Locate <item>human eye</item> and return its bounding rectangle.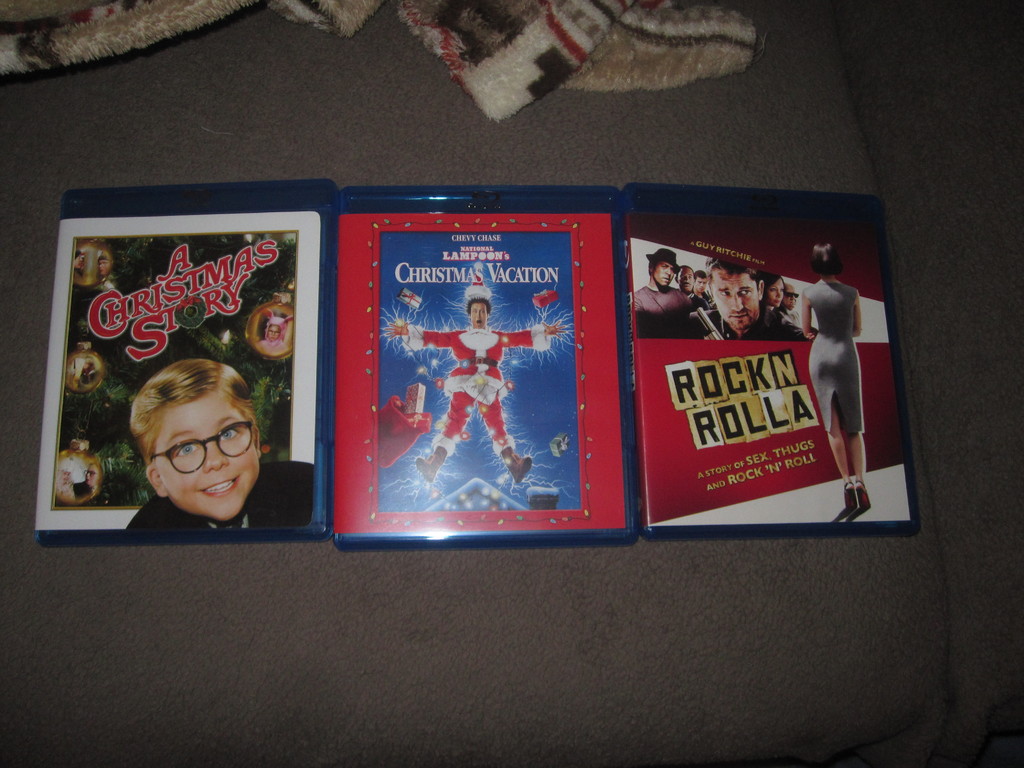
detection(778, 288, 785, 293).
